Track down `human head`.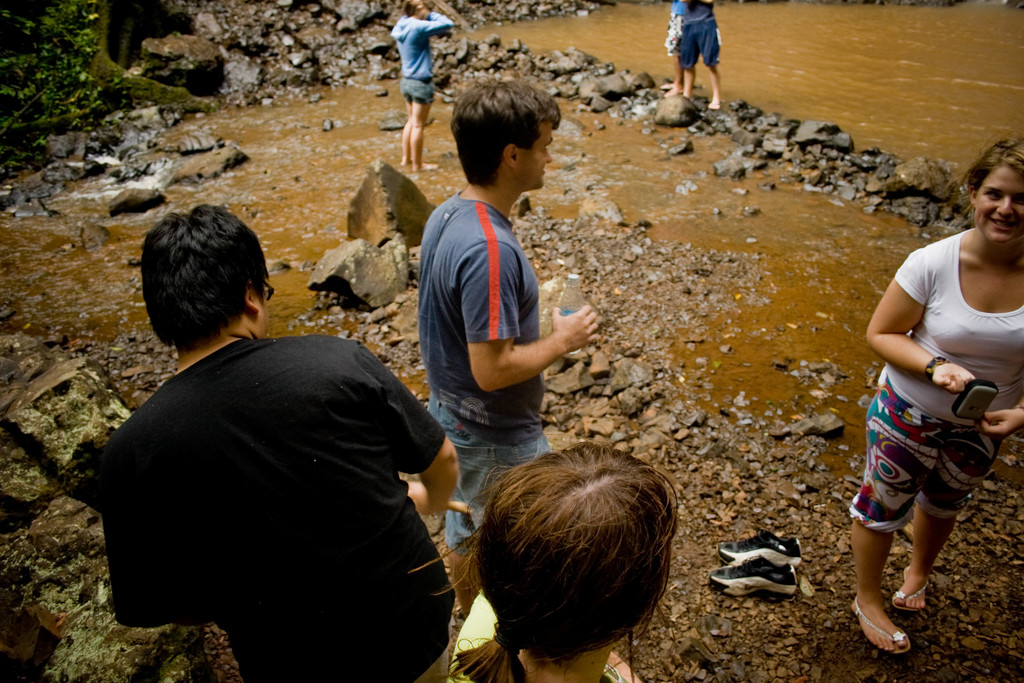
Tracked to 964 139 1023 248.
